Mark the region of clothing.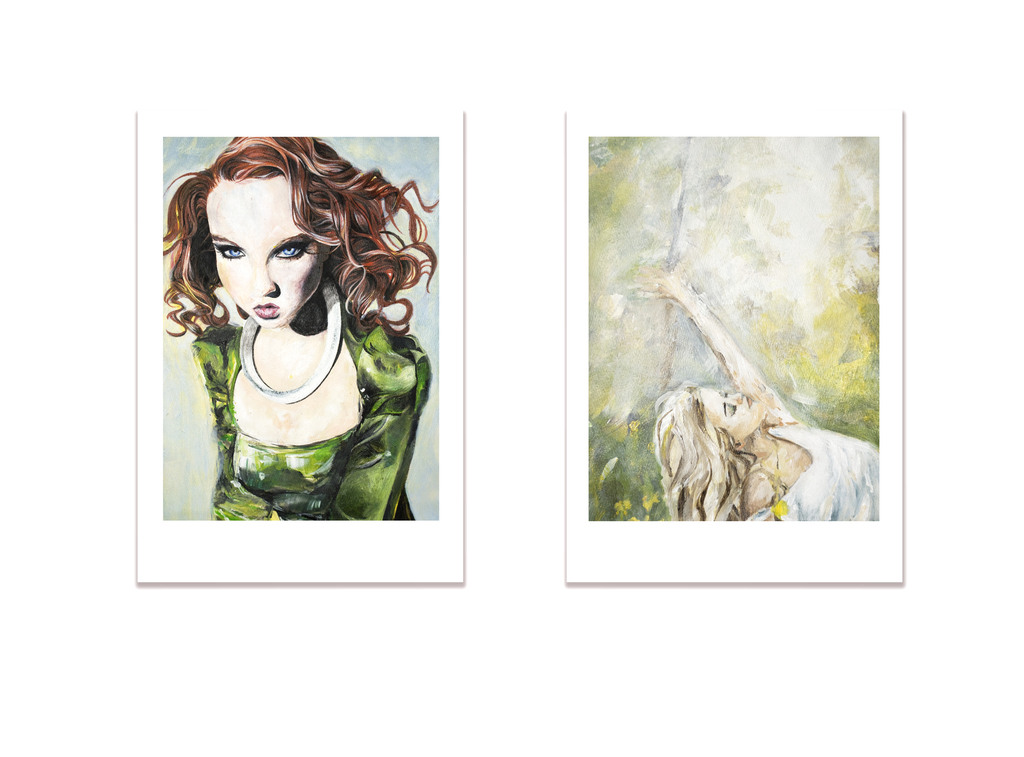
Region: pyautogui.locateOnScreen(151, 222, 411, 514).
